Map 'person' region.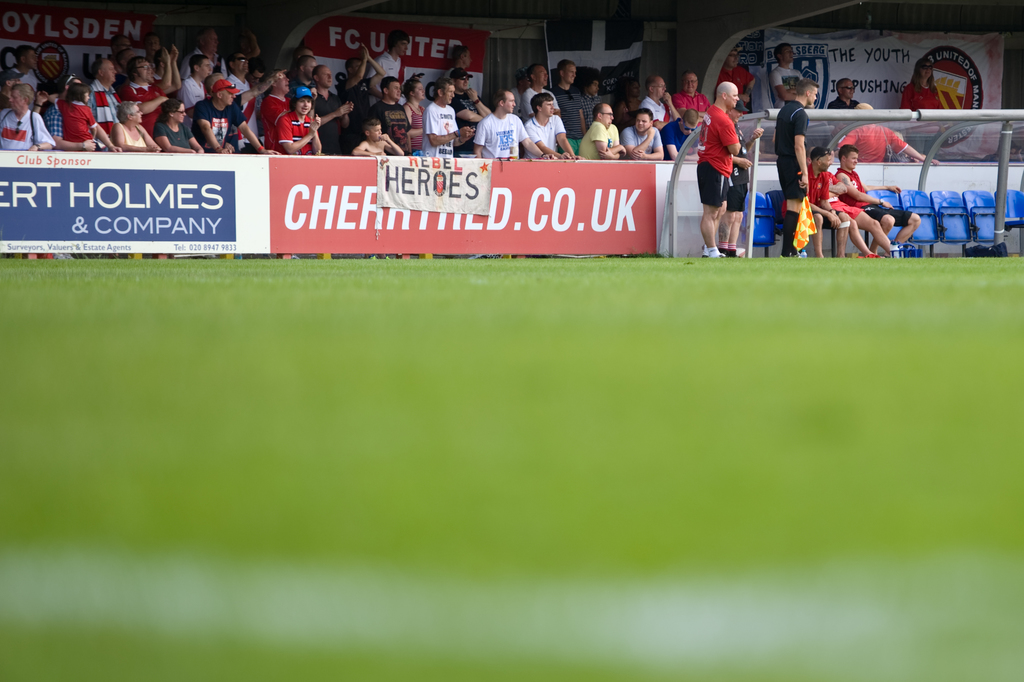
Mapped to box=[808, 146, 915, 254].
